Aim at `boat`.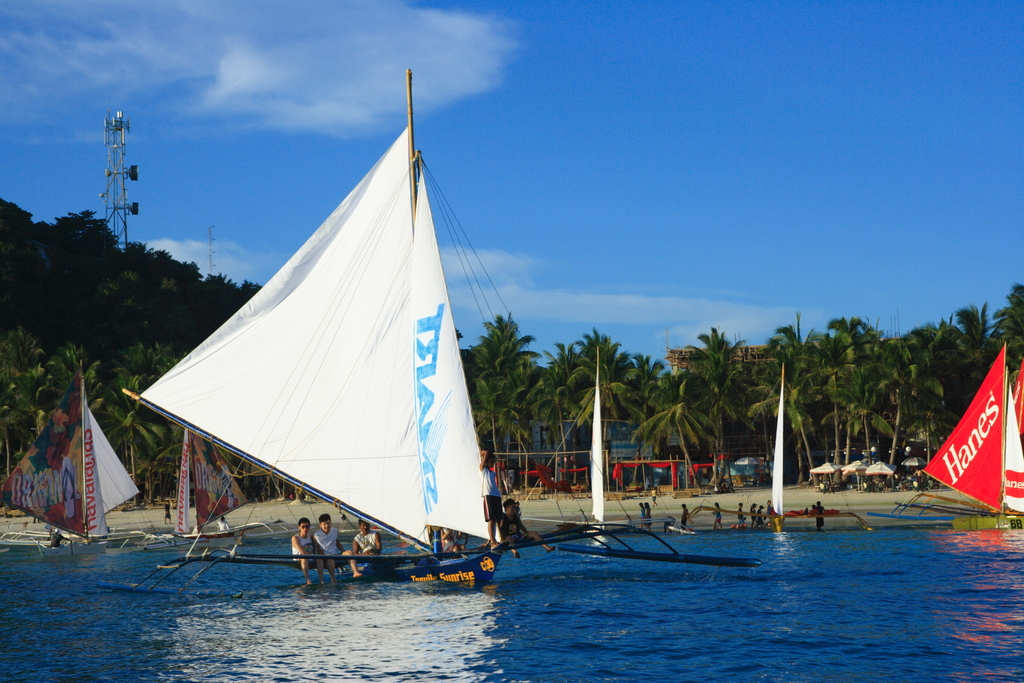
Aimed at bbox(56, 367, 143, 550).
